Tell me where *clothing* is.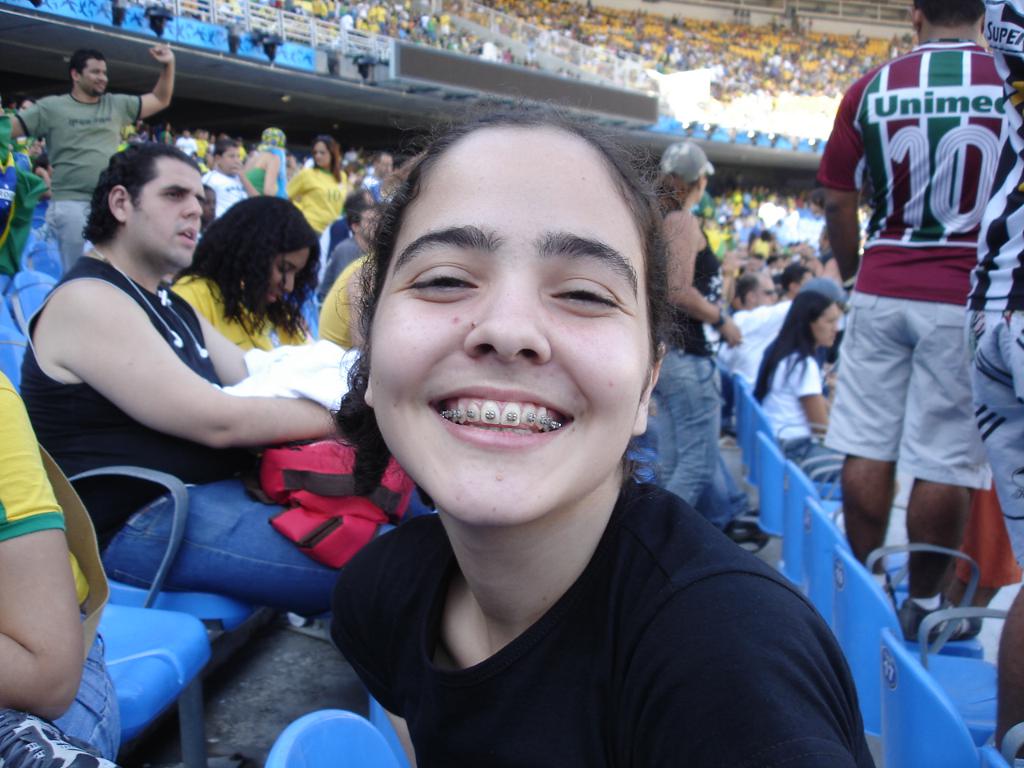
*clothing* is at region(112, 482, 354, 598).
